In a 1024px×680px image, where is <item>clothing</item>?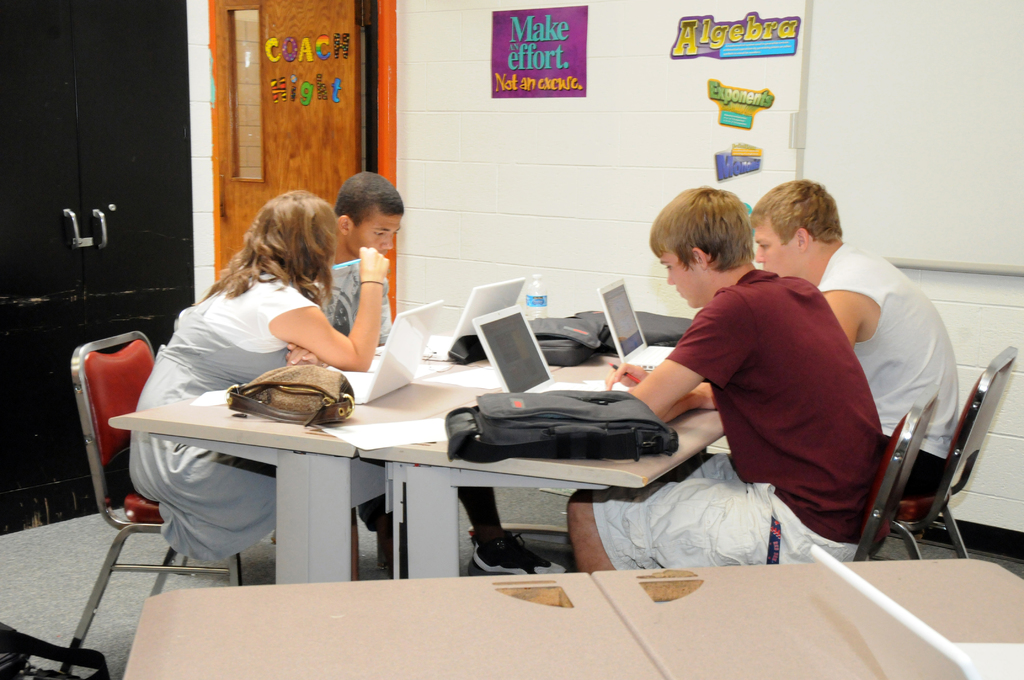
<region>594, 261, 885, 572</region>.
